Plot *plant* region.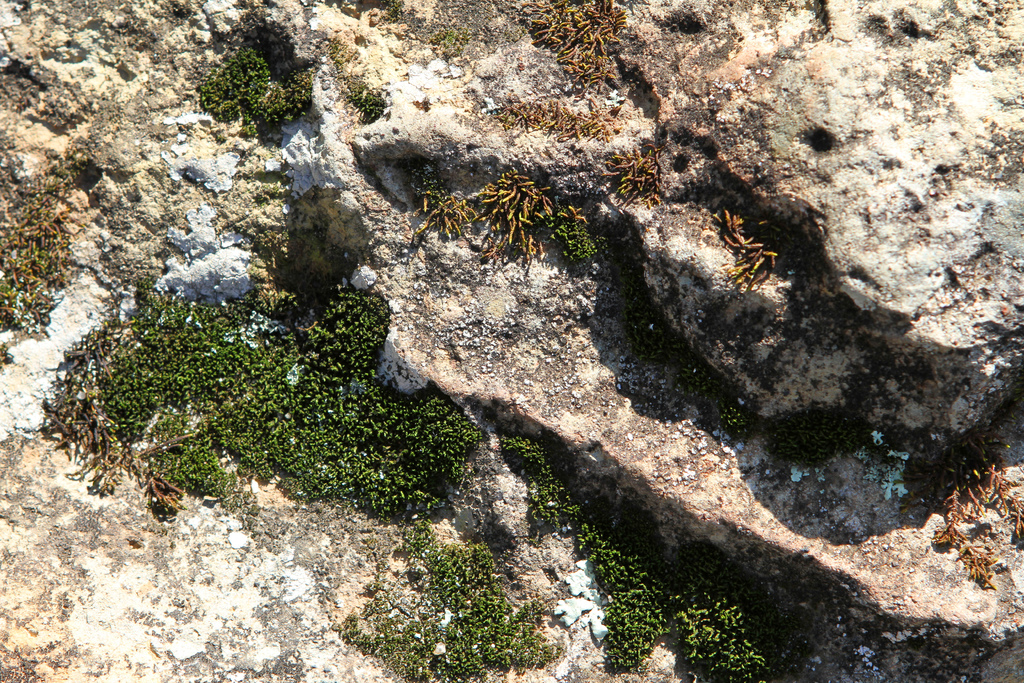
Plotted at [414,188,477,237].
